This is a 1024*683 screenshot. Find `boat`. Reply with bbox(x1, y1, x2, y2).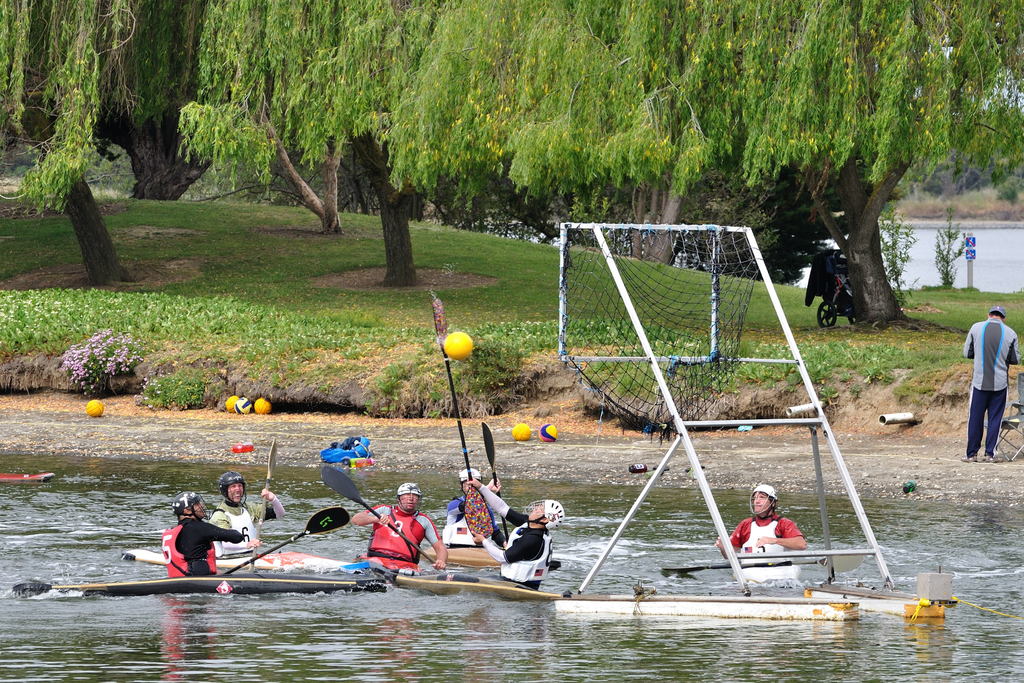
bbox(422, 530, 519, 571).
